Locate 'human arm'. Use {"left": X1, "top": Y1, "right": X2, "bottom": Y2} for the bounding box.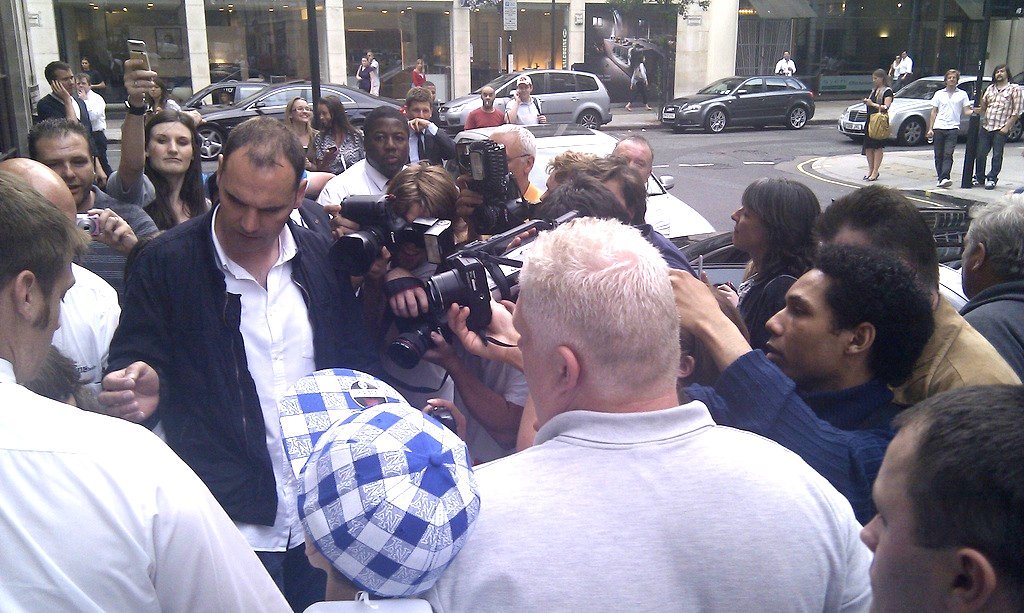
{"left": 95, "top": 56, "right": 162, "bottom": 206}.
